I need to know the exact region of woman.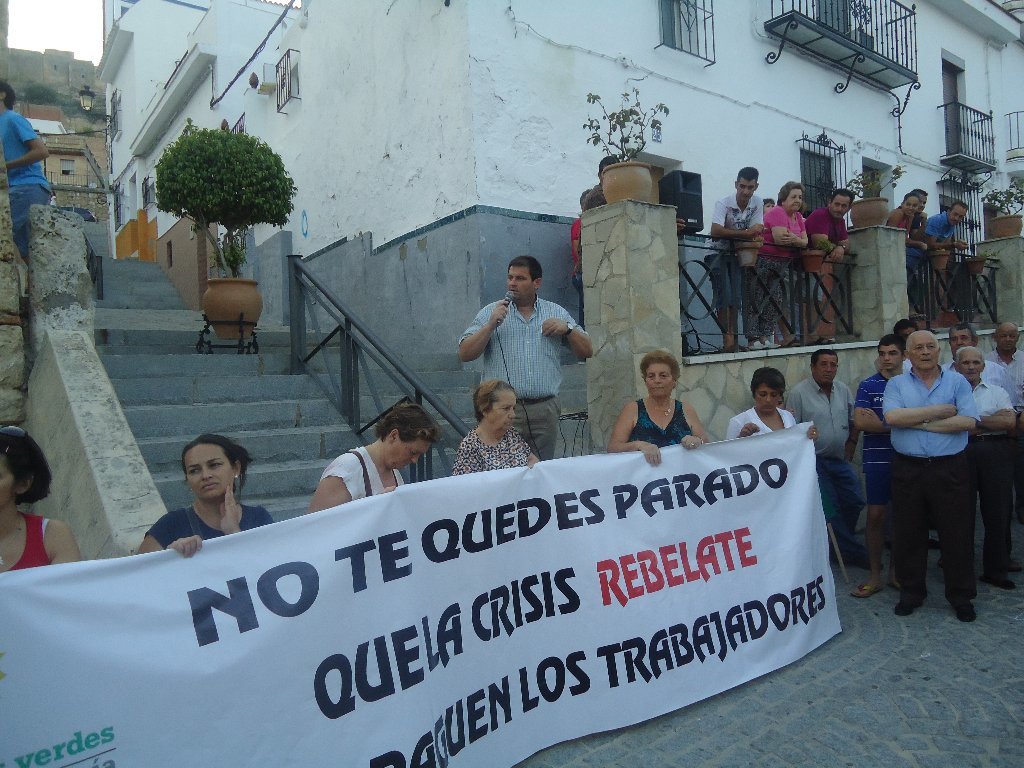
Region: left=301, top=404, right=439, bottom=518.
